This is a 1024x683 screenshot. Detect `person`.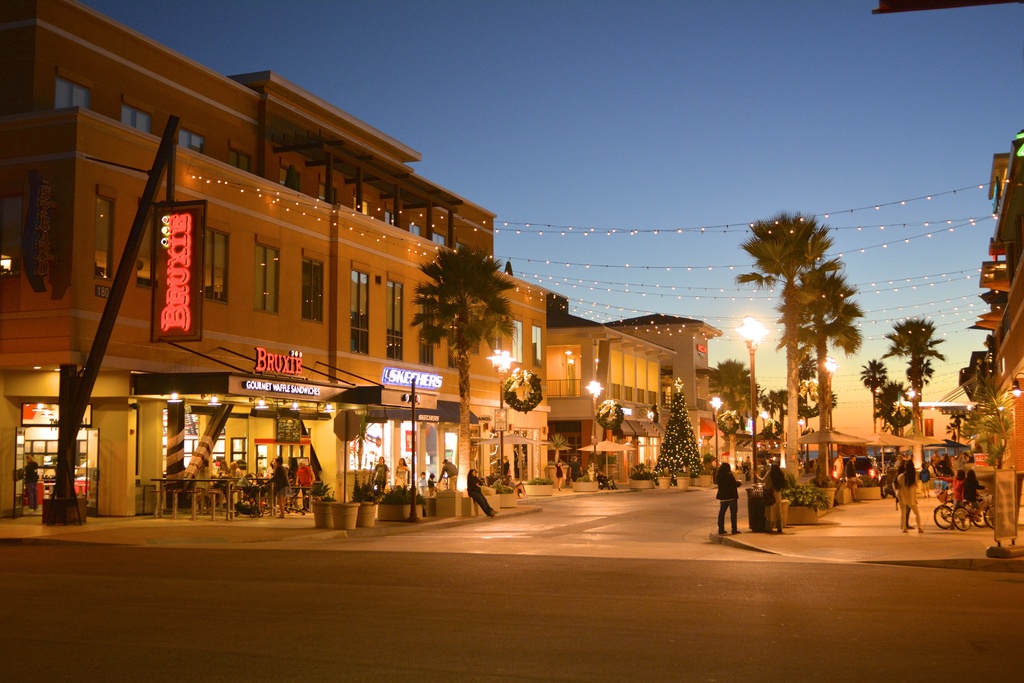
crop(371, 454, 395, 497).
